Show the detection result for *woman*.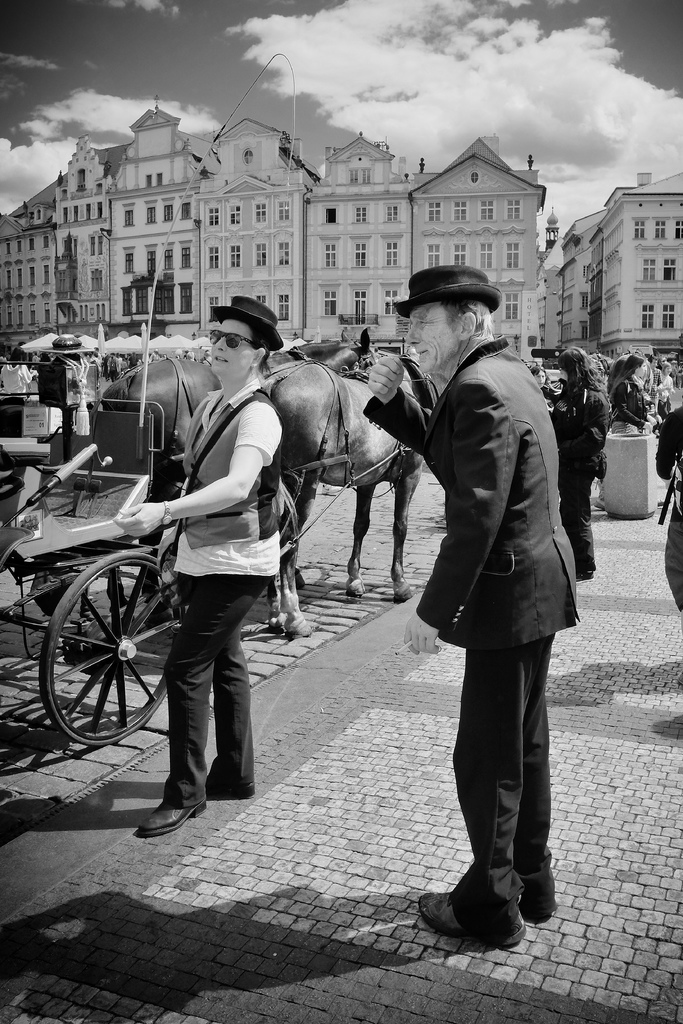
rect(135, 294, 294, 850).
